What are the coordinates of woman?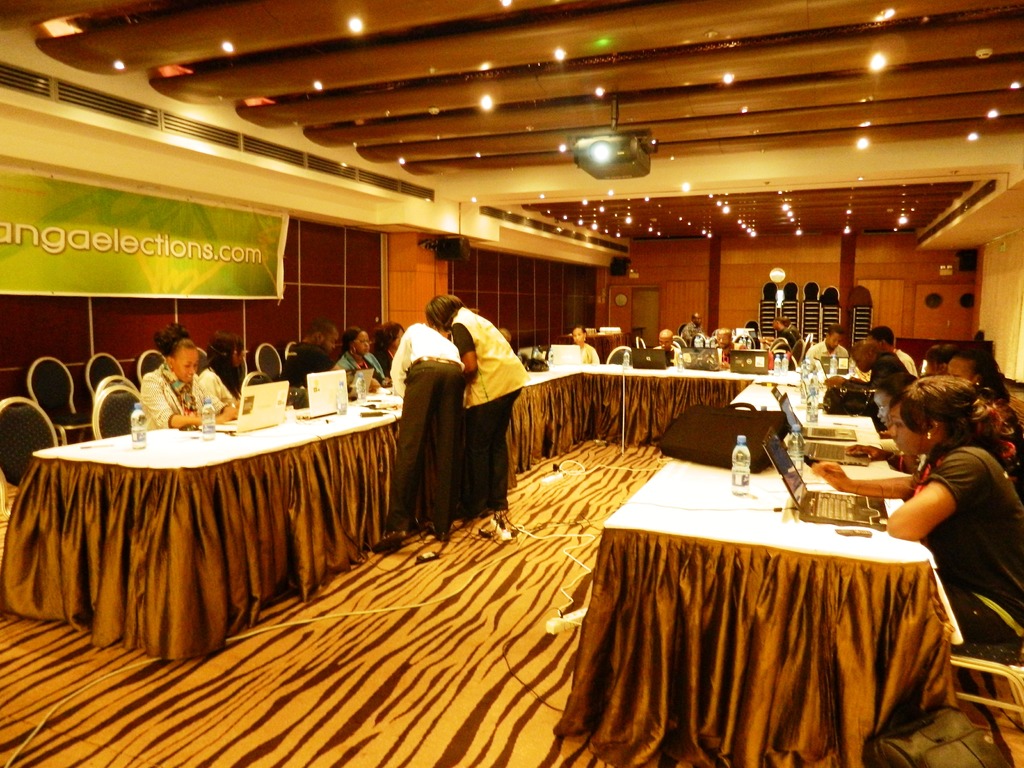
{"left": 412, "top": 292, "right": 534, "bottom": 524}.
